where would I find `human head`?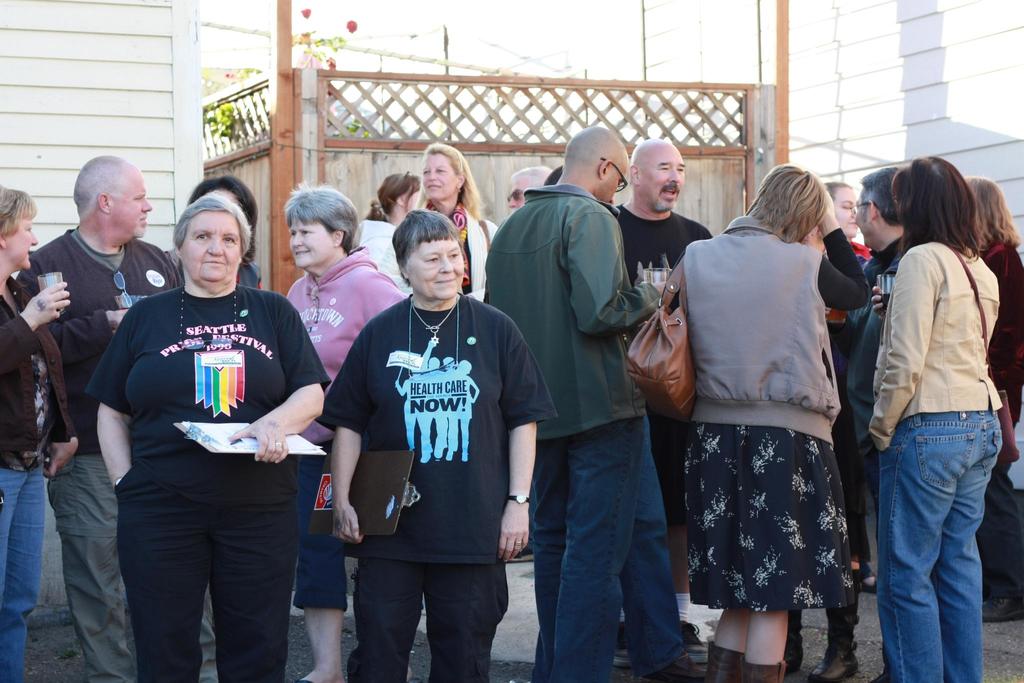
At 754,165,829,235.
